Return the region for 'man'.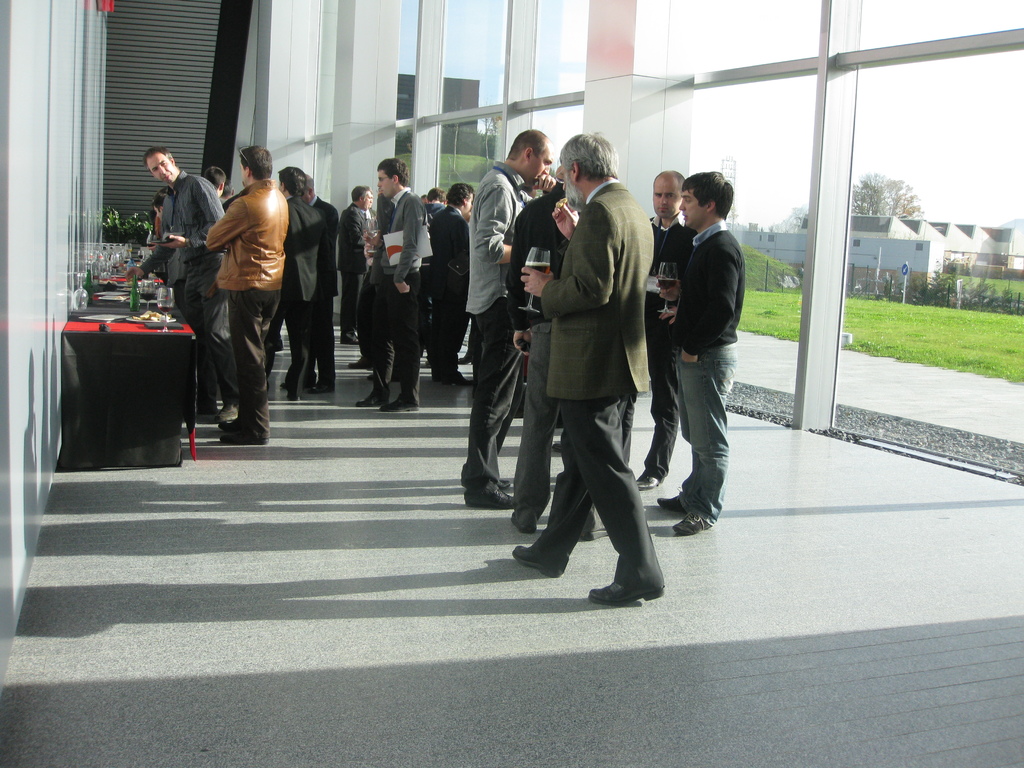
x1=509, y1=184, x2=610, y2=541.
